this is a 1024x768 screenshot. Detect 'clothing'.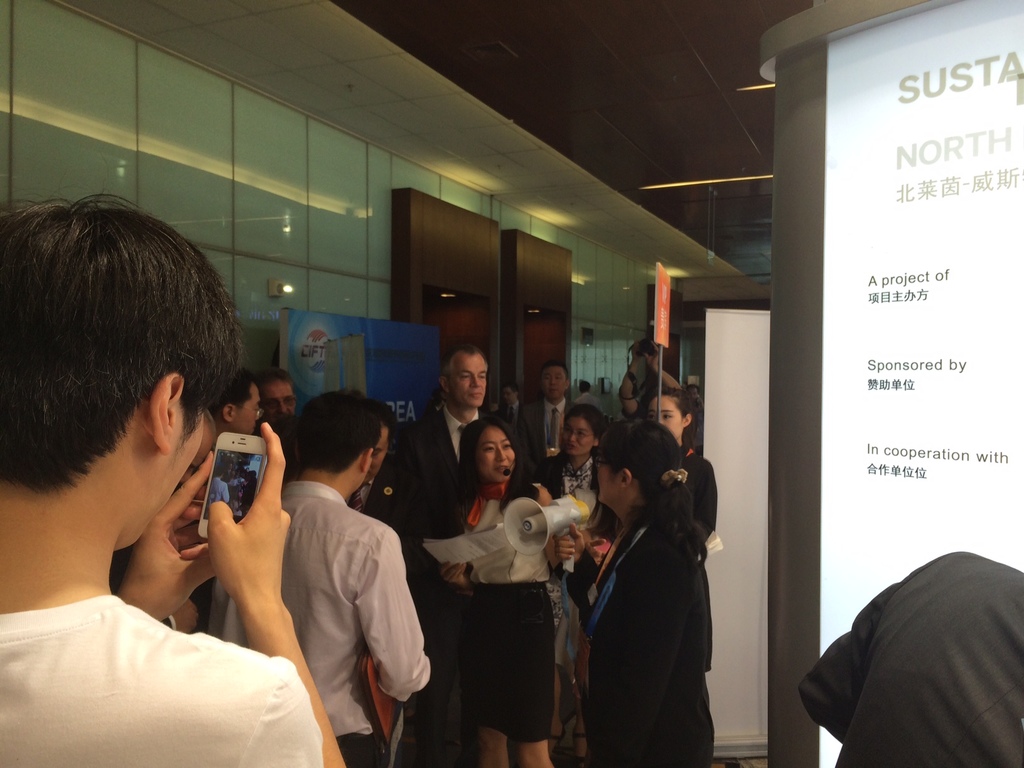
[442, 497, 550, 767].
